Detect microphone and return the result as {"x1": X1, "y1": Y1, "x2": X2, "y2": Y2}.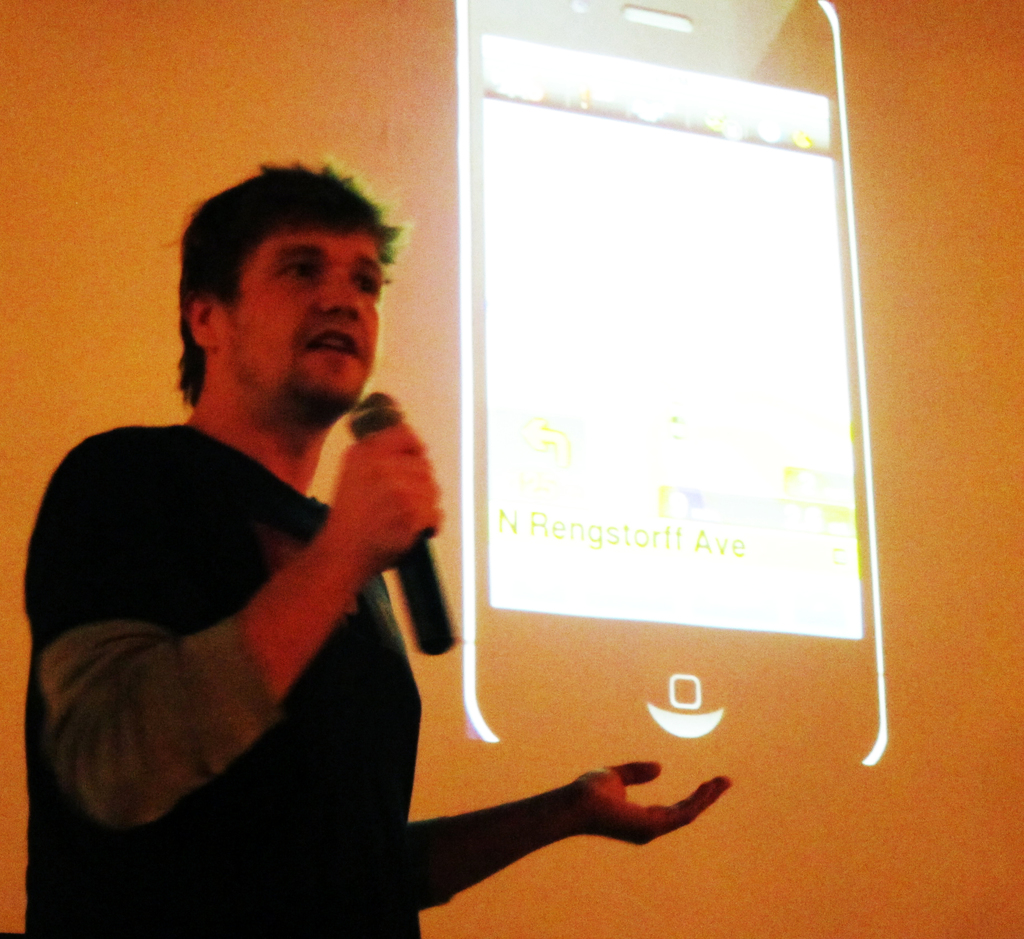
{"x1": 282, "y1": 377, "x2": 440, "y2": 644}.
